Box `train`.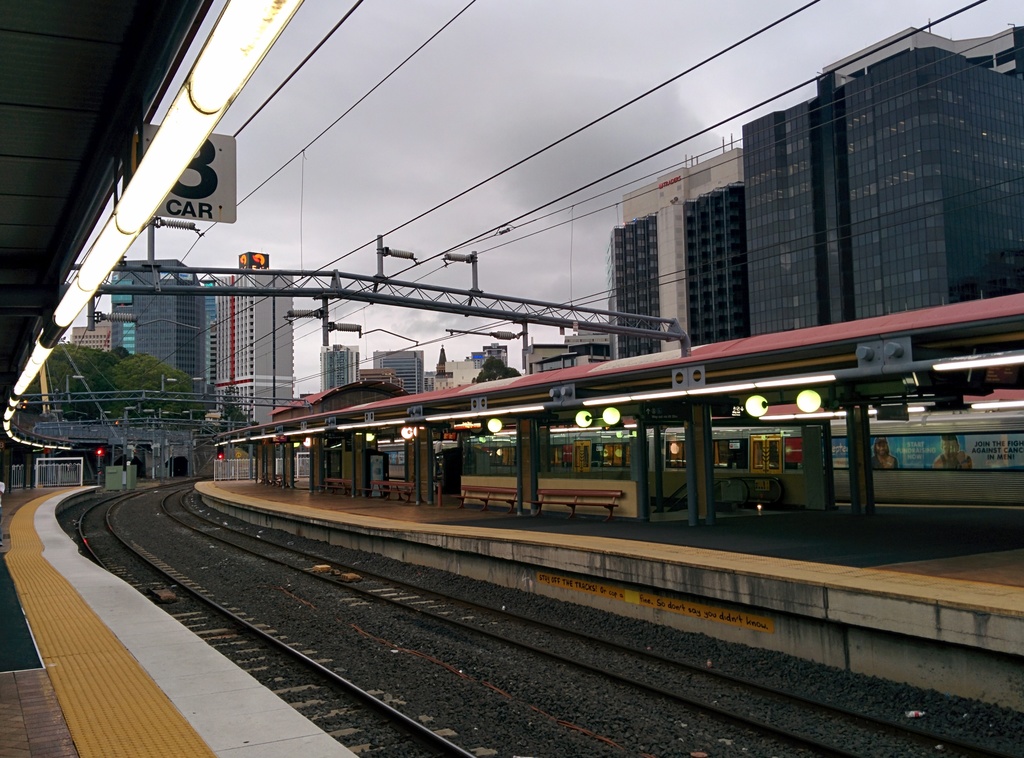
bbox=(321, 398, 1023, 512).
